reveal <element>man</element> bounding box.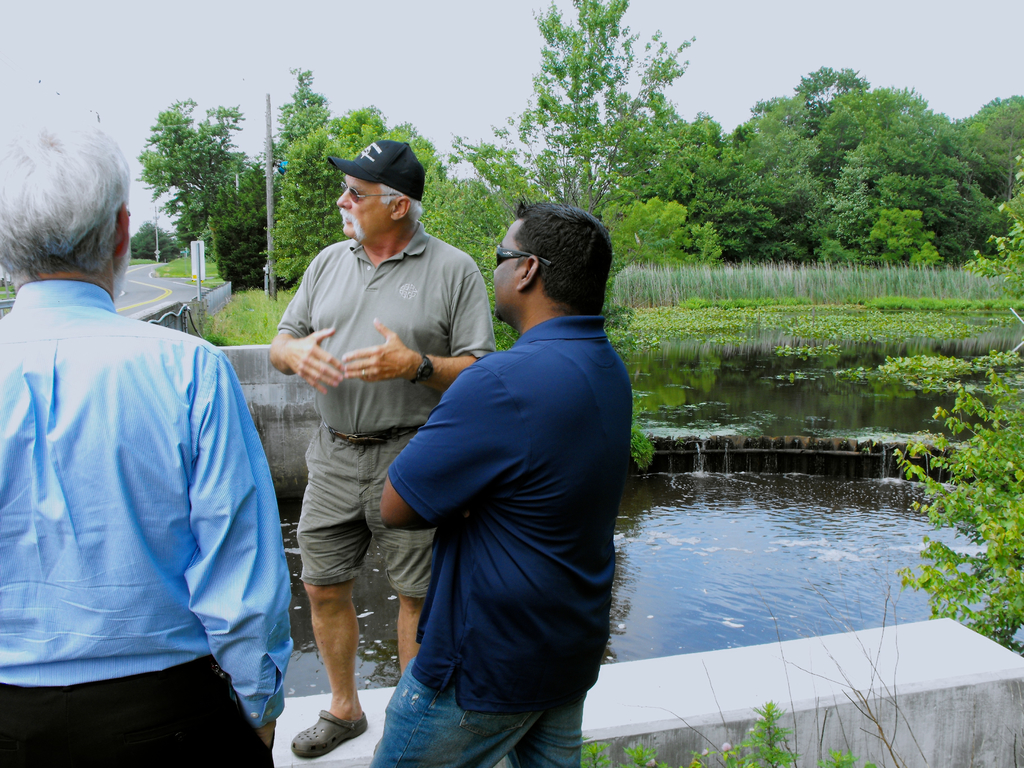
Revealed: box=[252, 128, 490, 767].
